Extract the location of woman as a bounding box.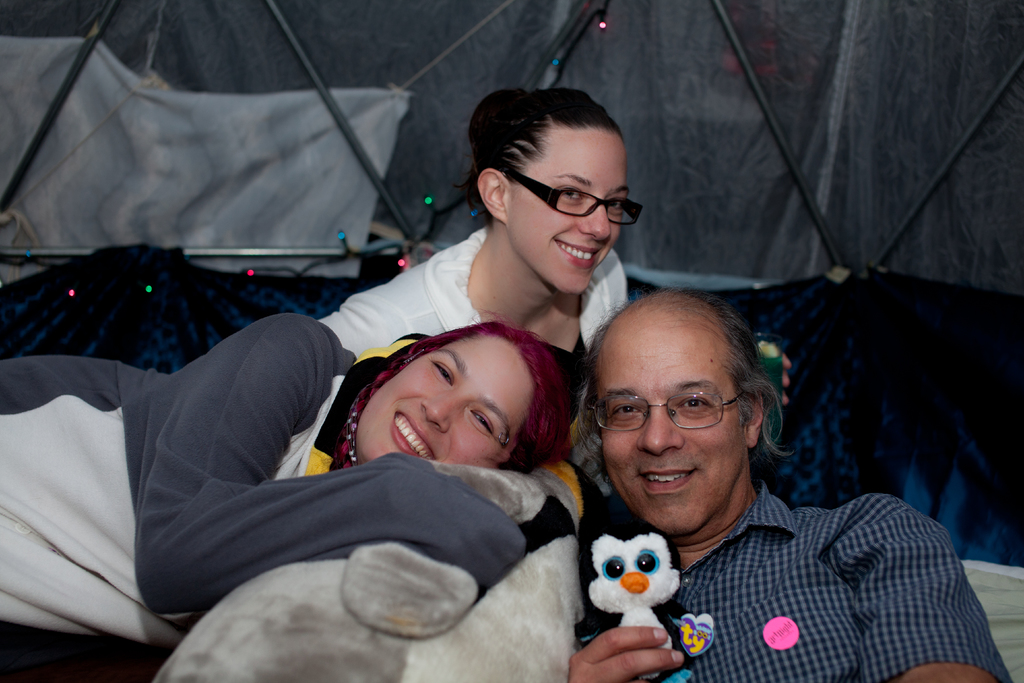
0,308,576,654.
